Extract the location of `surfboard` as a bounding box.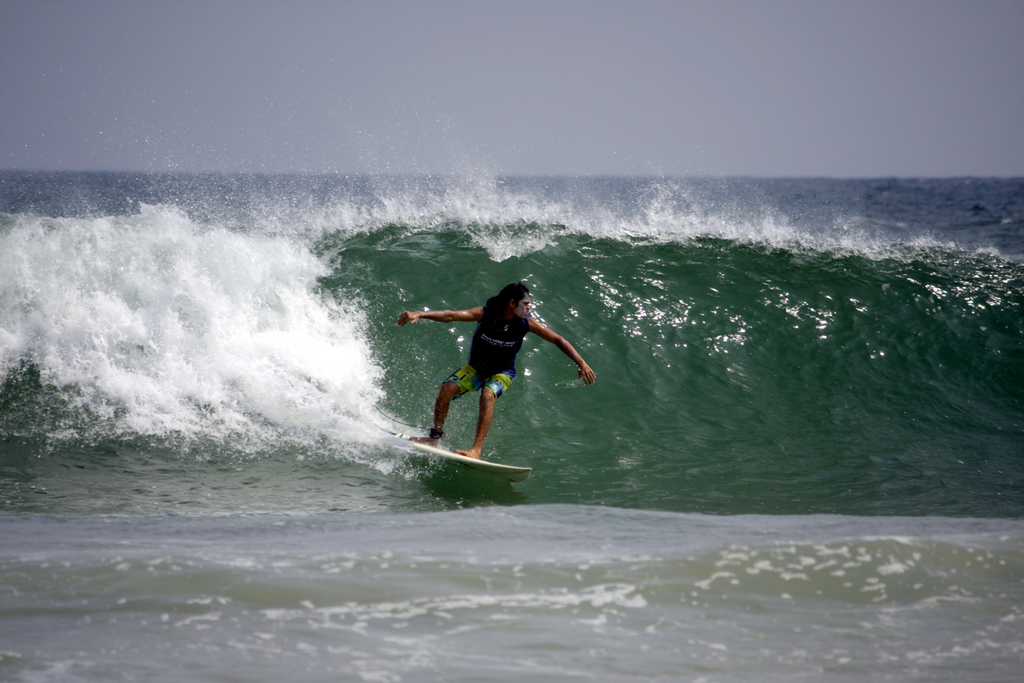
bbox=[381, 434, 533, 484].
